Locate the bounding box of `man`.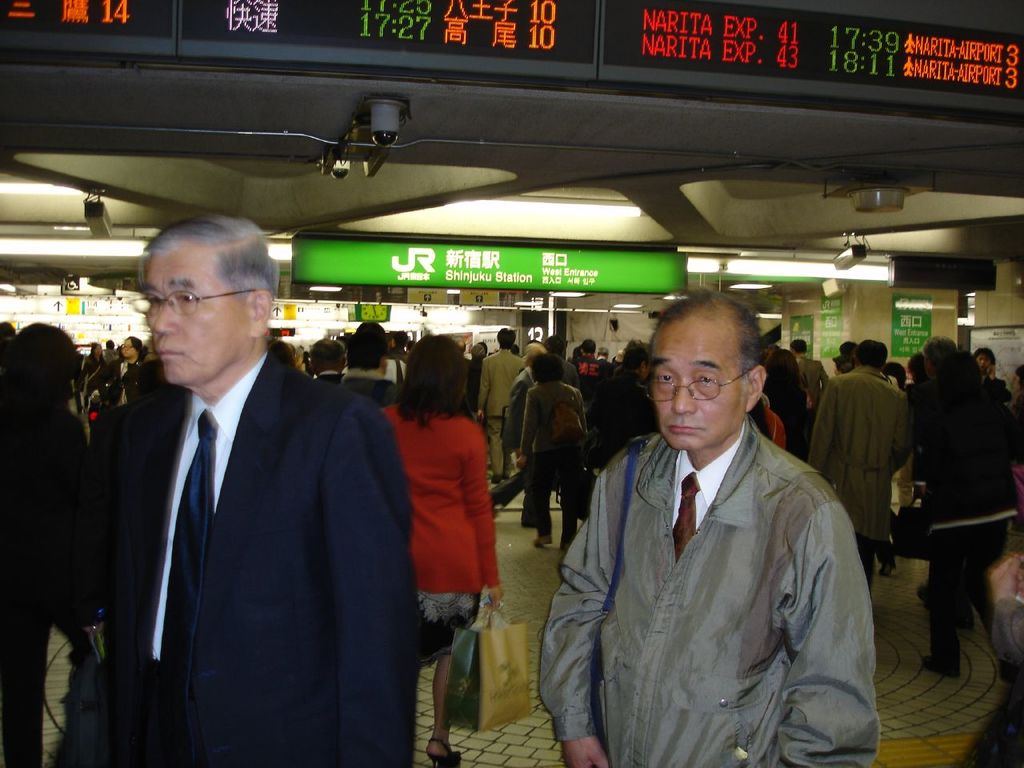
Bounding box: 58,203,423,767.
